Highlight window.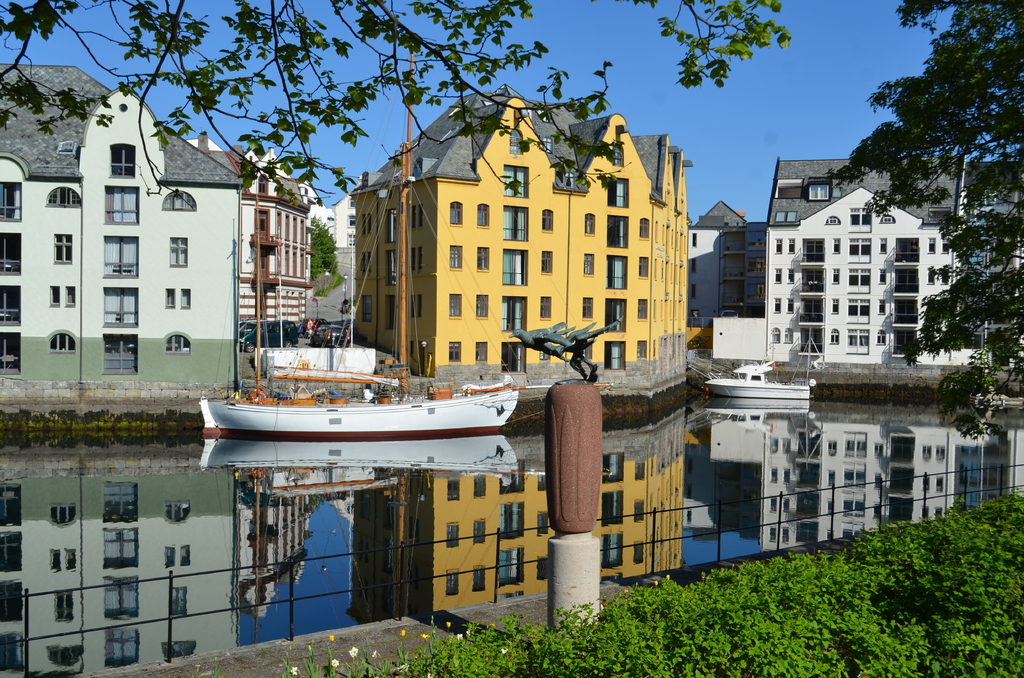
Highlighted region: pyautogui.locateOnScreen(506, 165, 527, 197).
